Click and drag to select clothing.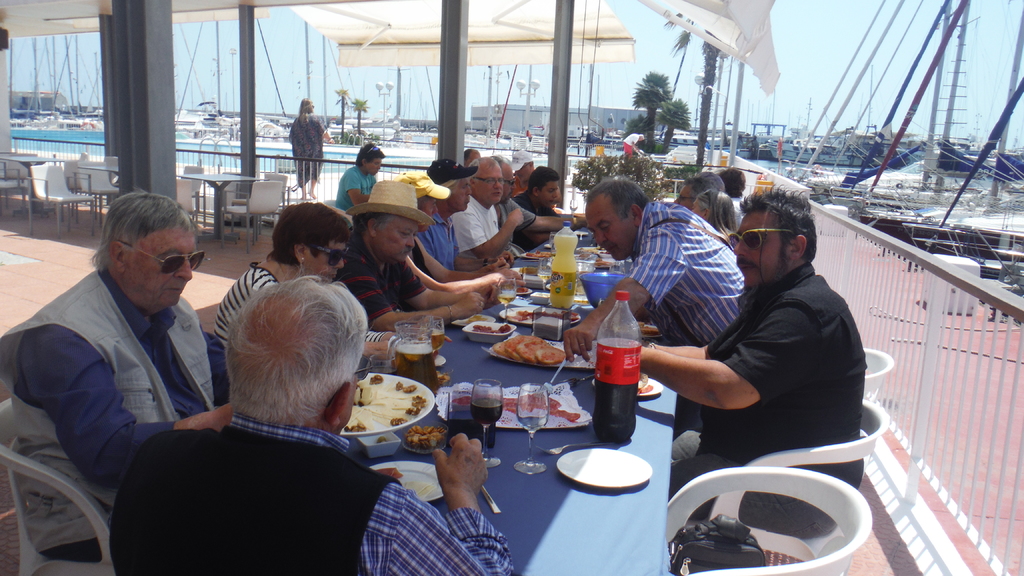
Selection: (629,198,748,347).
